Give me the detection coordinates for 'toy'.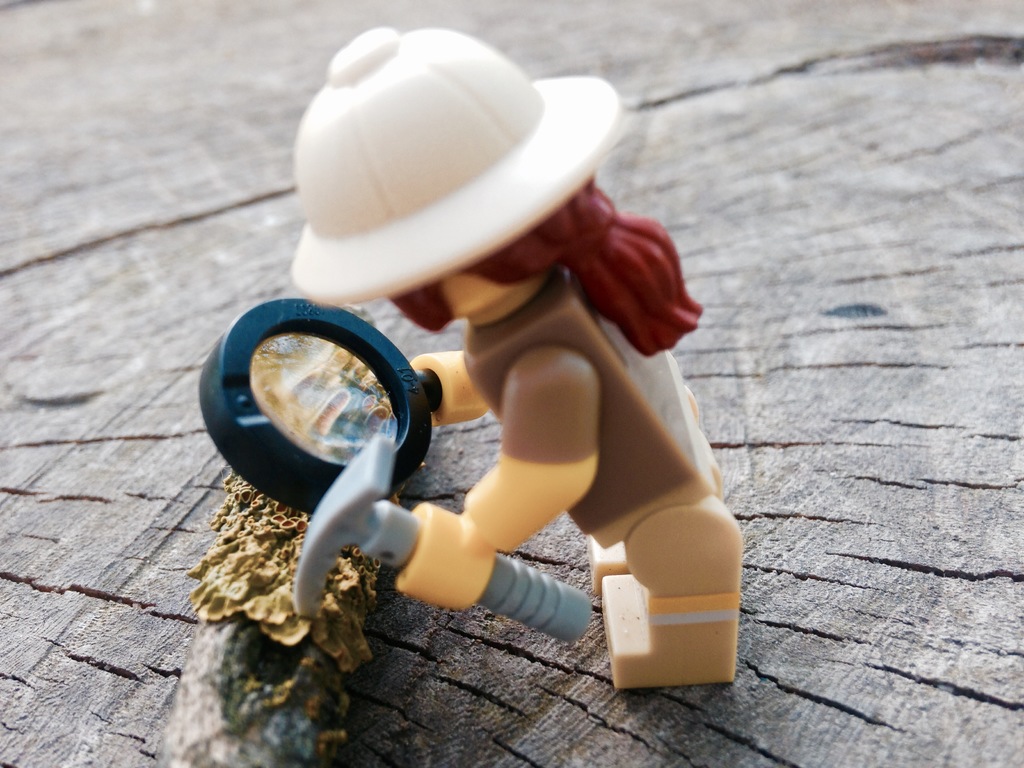
box(286, 33, 744, 690).
